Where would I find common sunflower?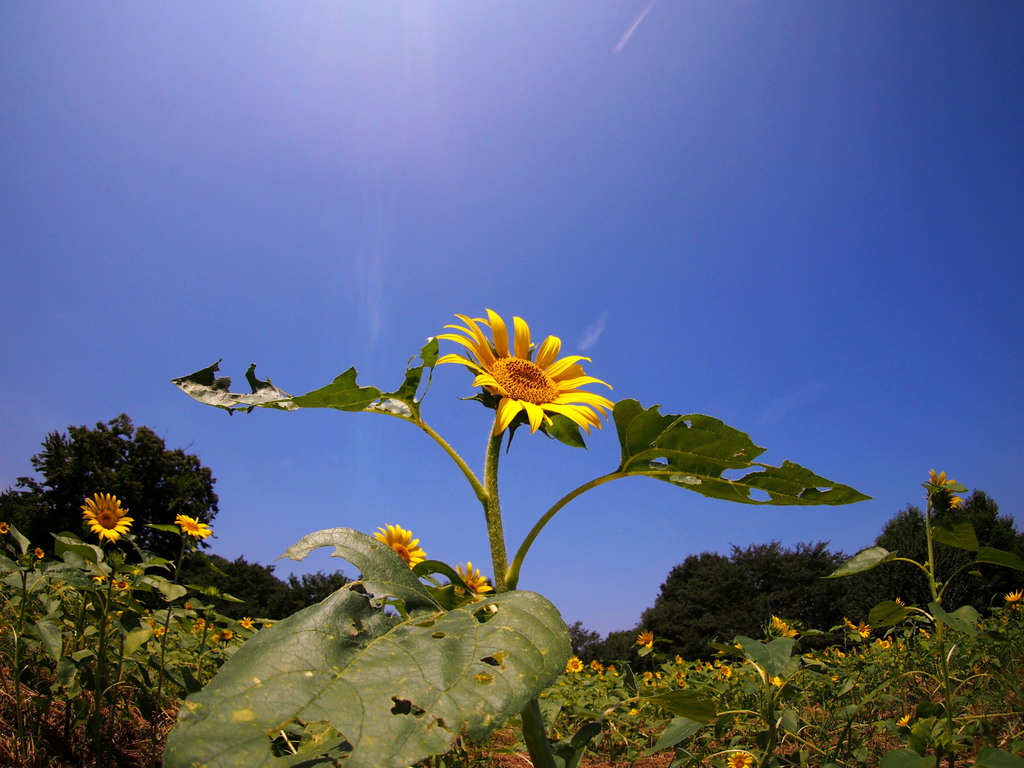
At BBox(173, 511, 209, 543).
